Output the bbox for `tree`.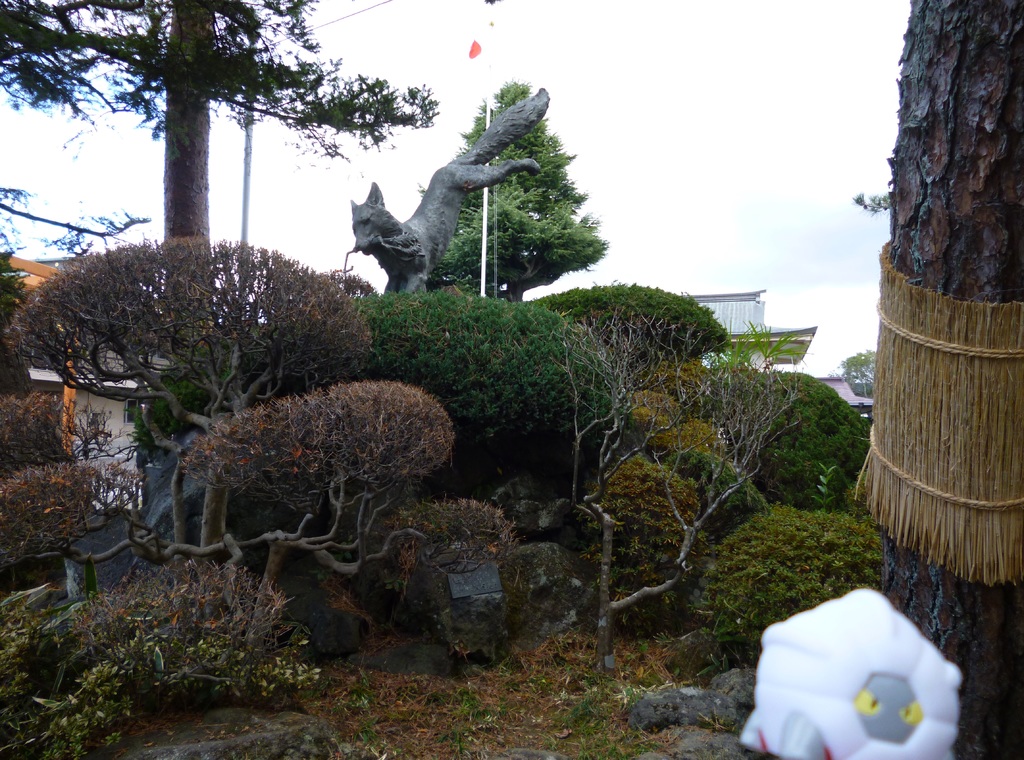
left=826, top=0, right=1021, bottom=759.
